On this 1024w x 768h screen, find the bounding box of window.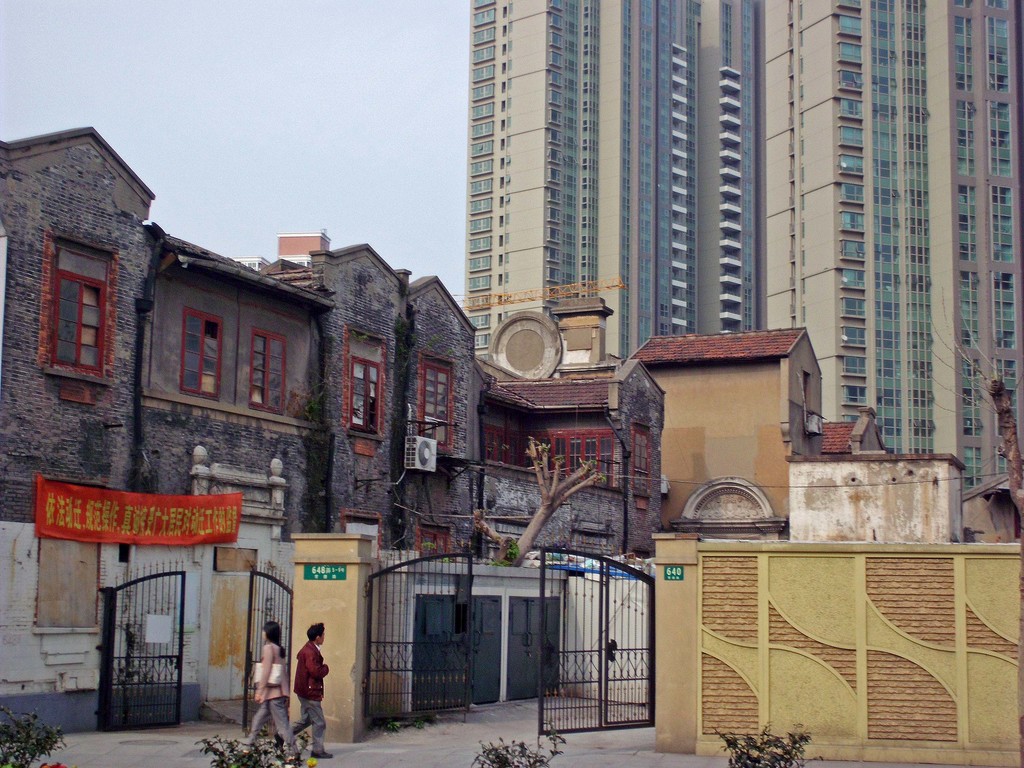
Bounding box: rect(472, 0, 488, 13).
